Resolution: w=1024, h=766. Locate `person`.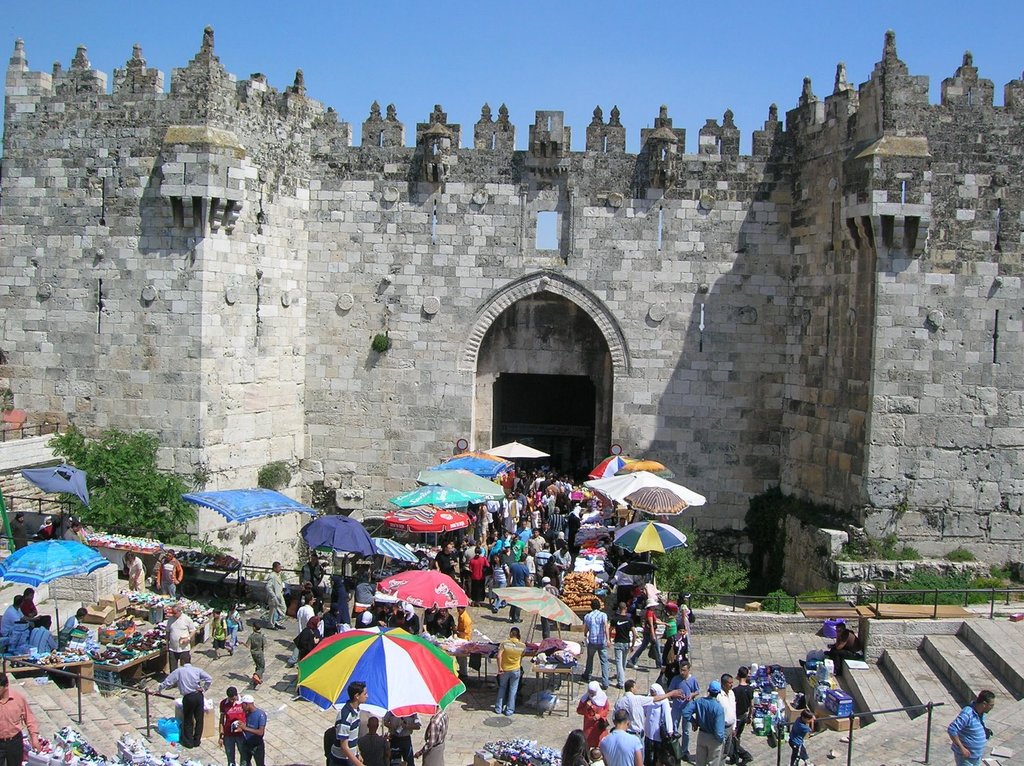
left=264, top=562, right=287, bottom=628.
